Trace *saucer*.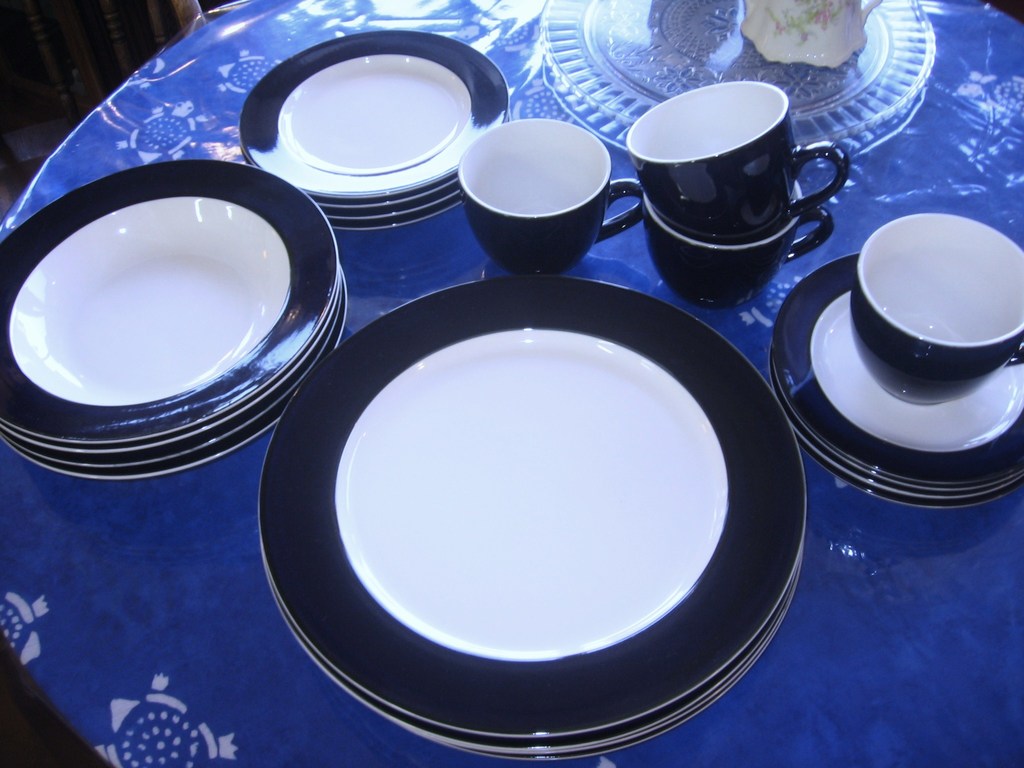
Traced to bbox=[774, 254, 1023, 509].
